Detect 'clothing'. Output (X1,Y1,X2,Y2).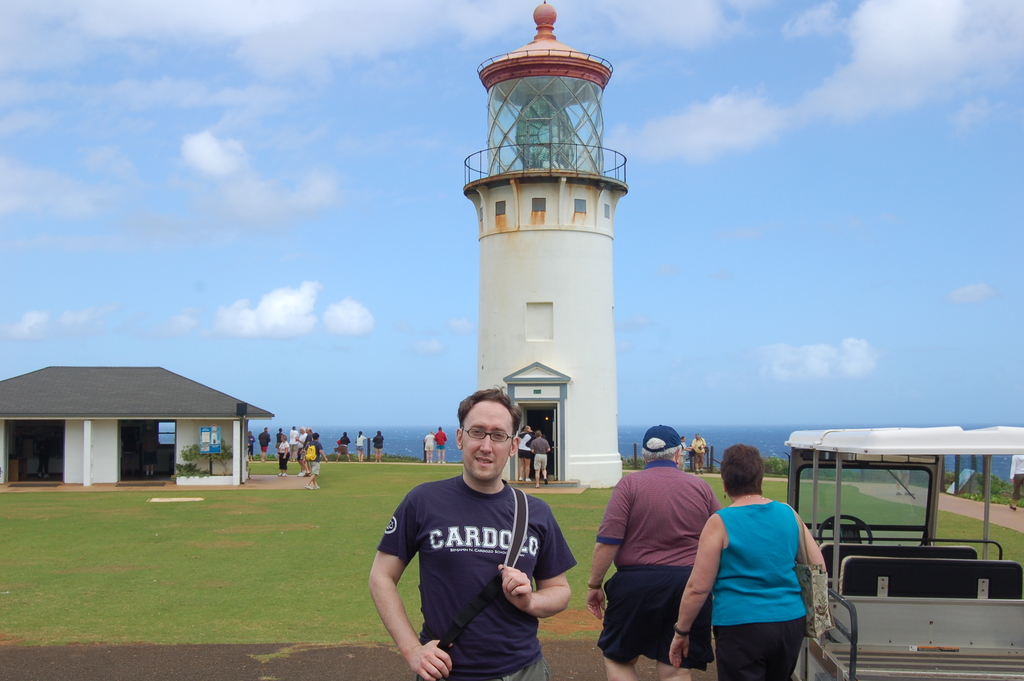
(289,428,300,449).
